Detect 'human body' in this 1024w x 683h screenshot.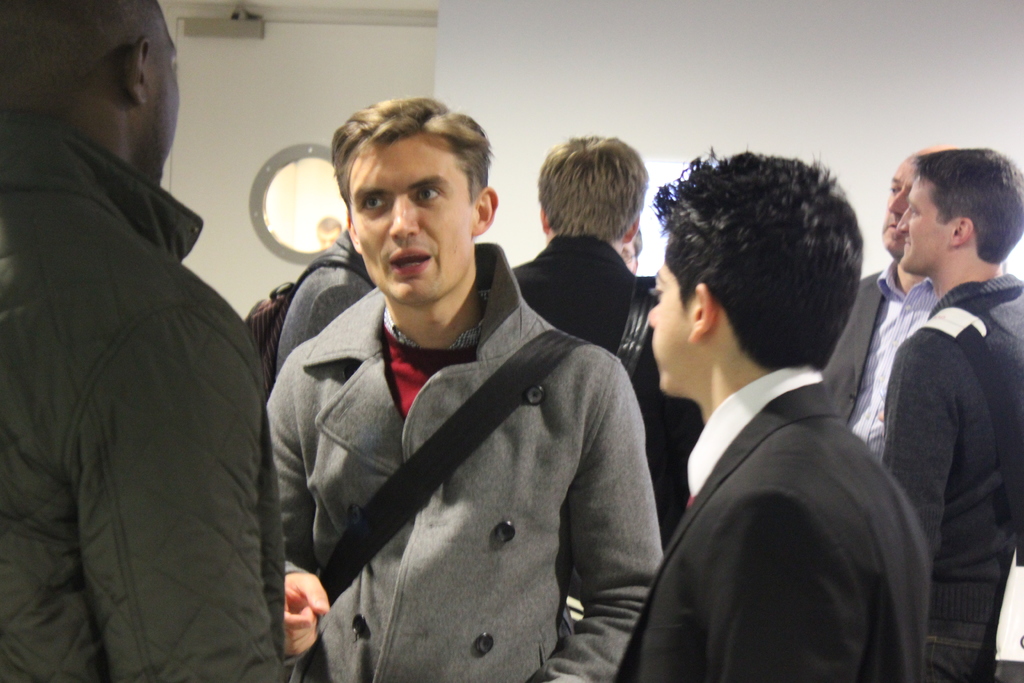
Detection: box=[871, 268, 1023, 682].
